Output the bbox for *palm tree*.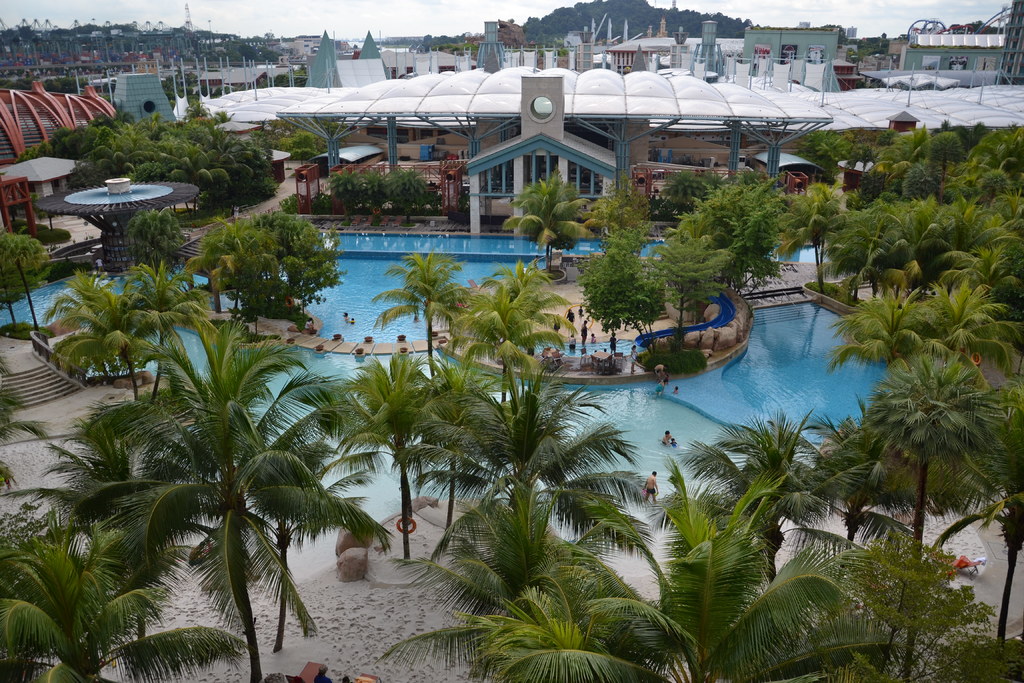
bbox=(499, 165, 611, 276).
